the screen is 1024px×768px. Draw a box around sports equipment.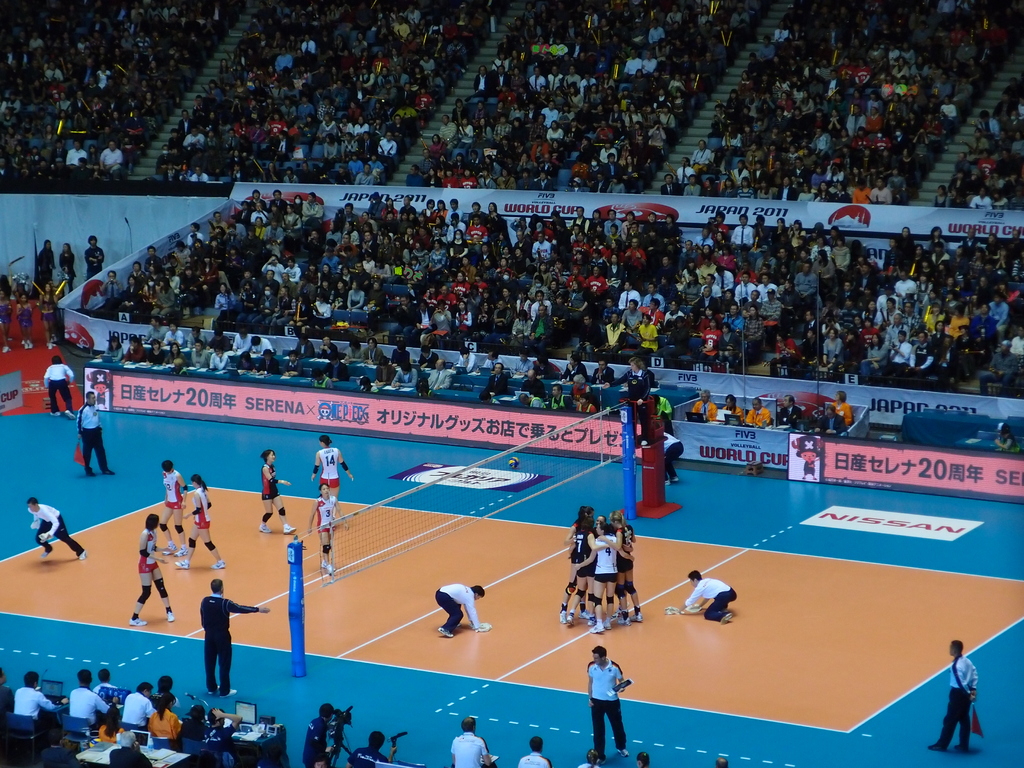
left=627, top=575, right=636, bottom=596.
